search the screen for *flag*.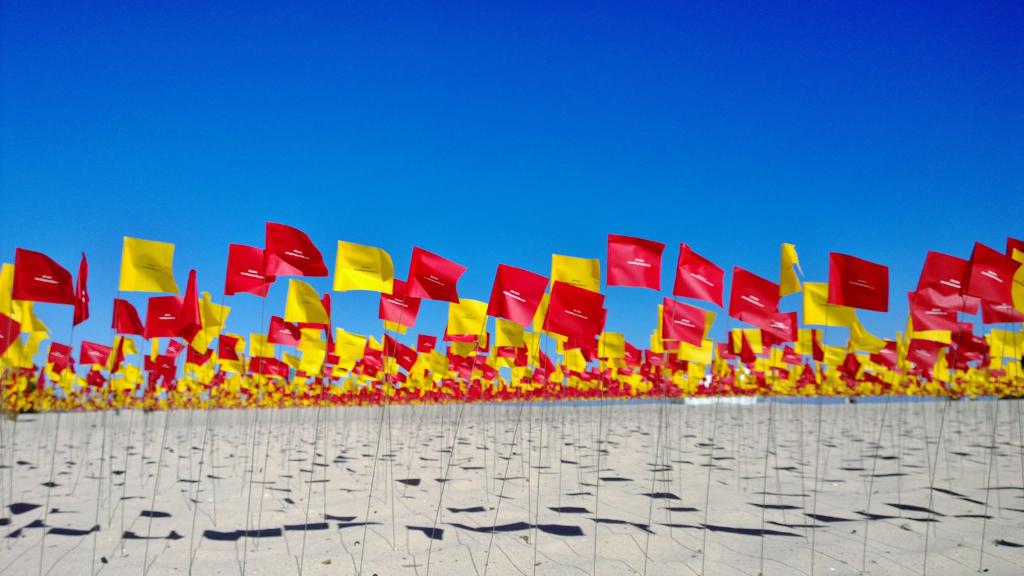
Found at (105, 342, 139, 379).
